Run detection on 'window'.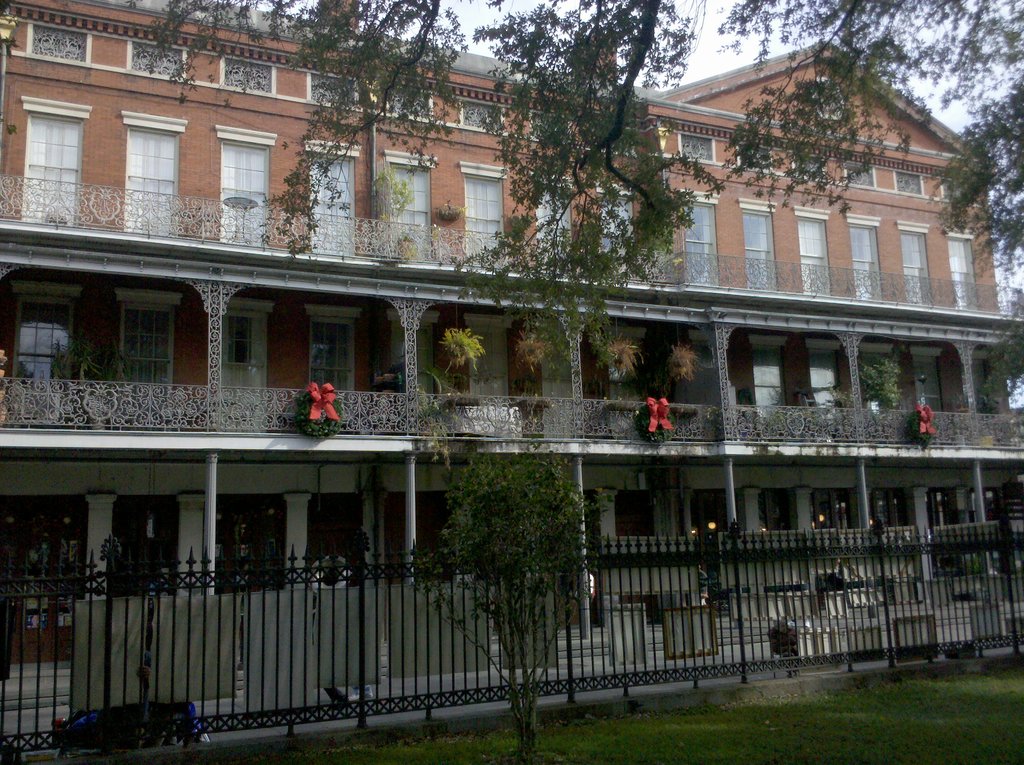
Result: x1=467 y1=334 x2=506 y2=414.
